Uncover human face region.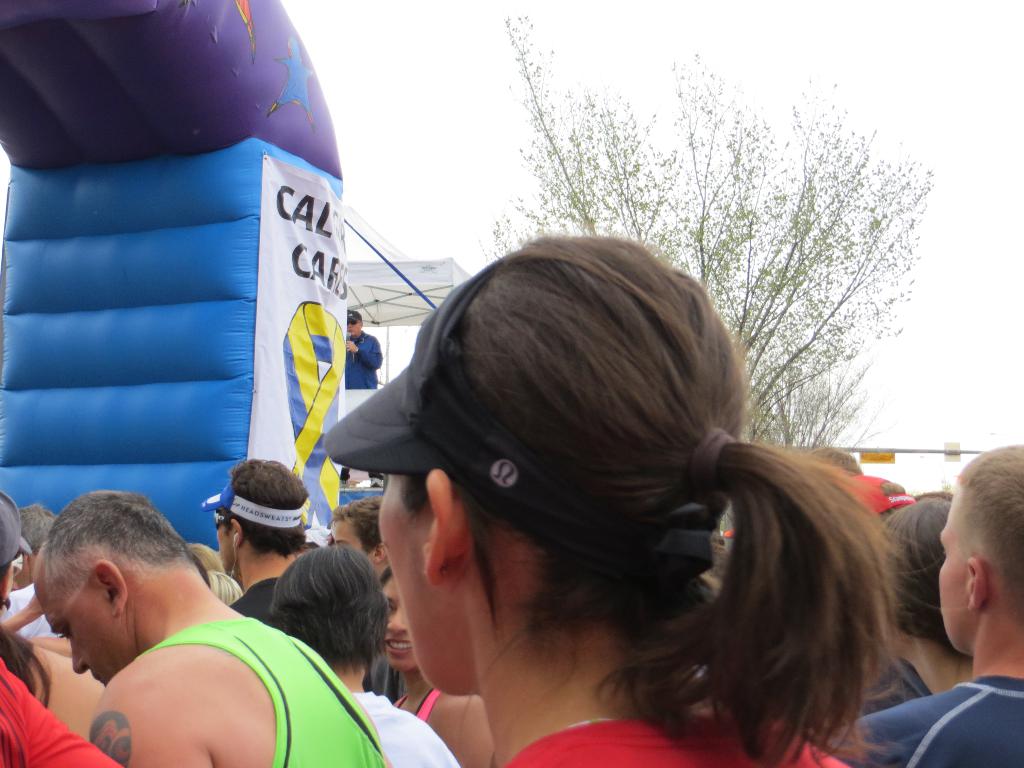
Uncovered: detection(939, 502, 973, 653).
